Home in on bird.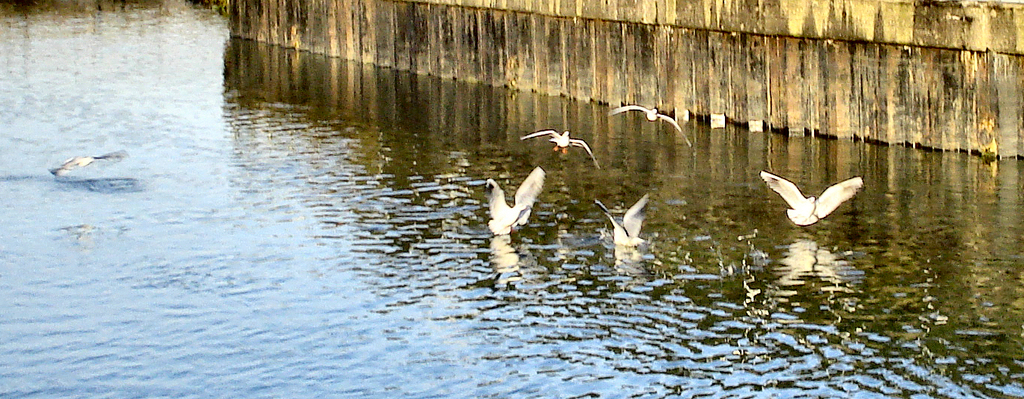
Homed in at [x1=587, y1=187, x2=652, y2=256].
